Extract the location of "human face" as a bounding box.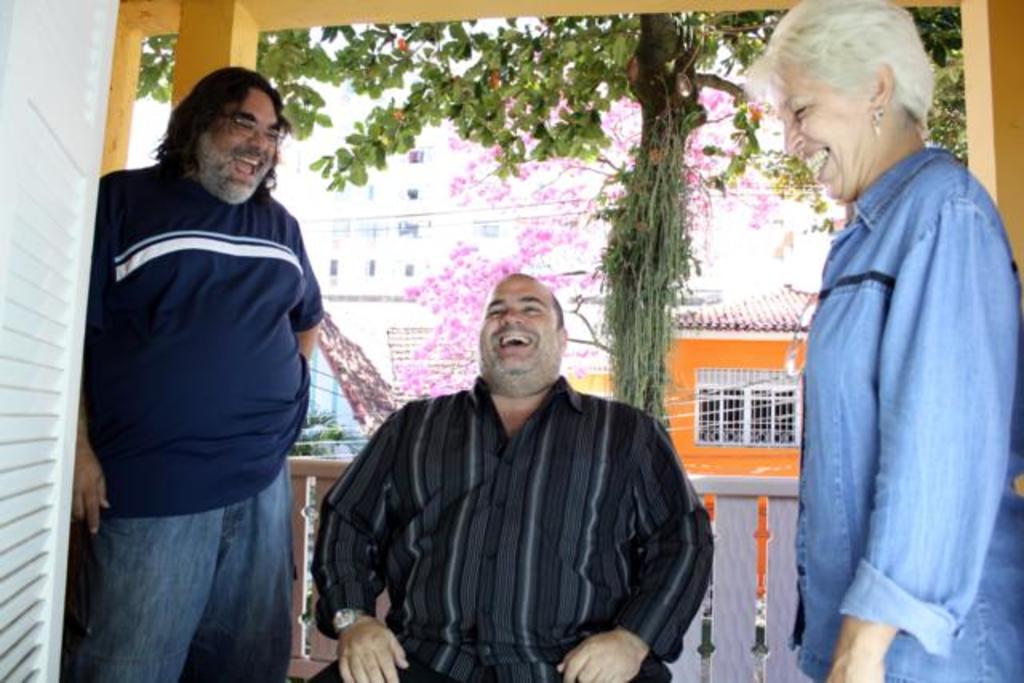
select_region(194, 88, 275, 205).
